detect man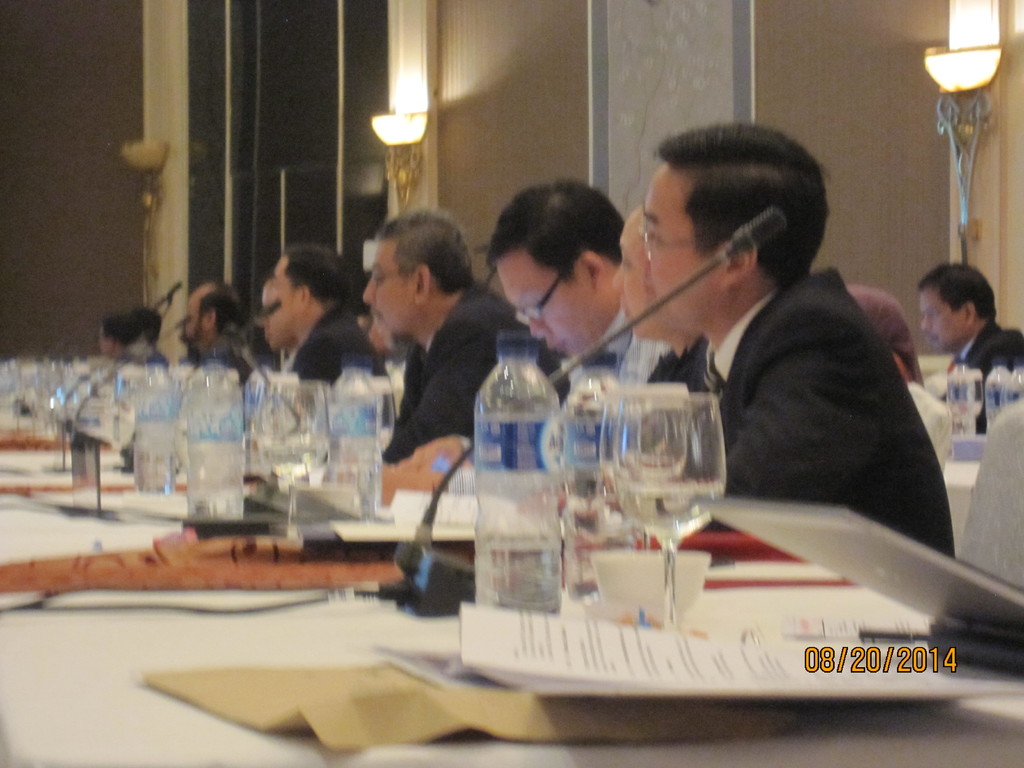
pyautogui.locateOnScreen(268, 244, 382, 390)
